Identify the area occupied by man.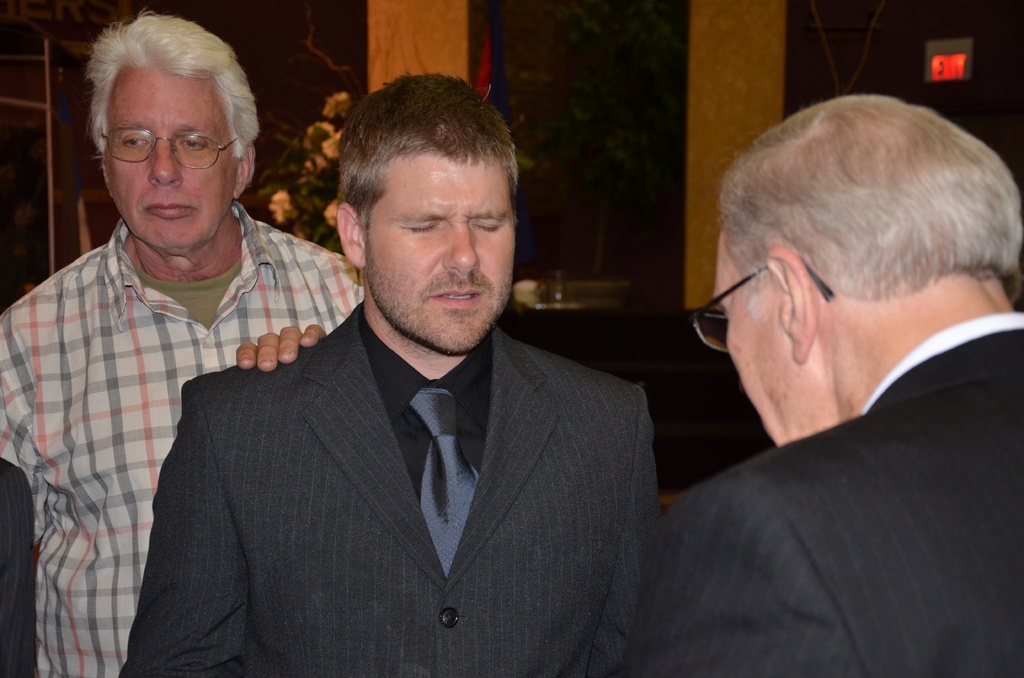
Area: x1=0 y1=458 x2=31 y2=677.
